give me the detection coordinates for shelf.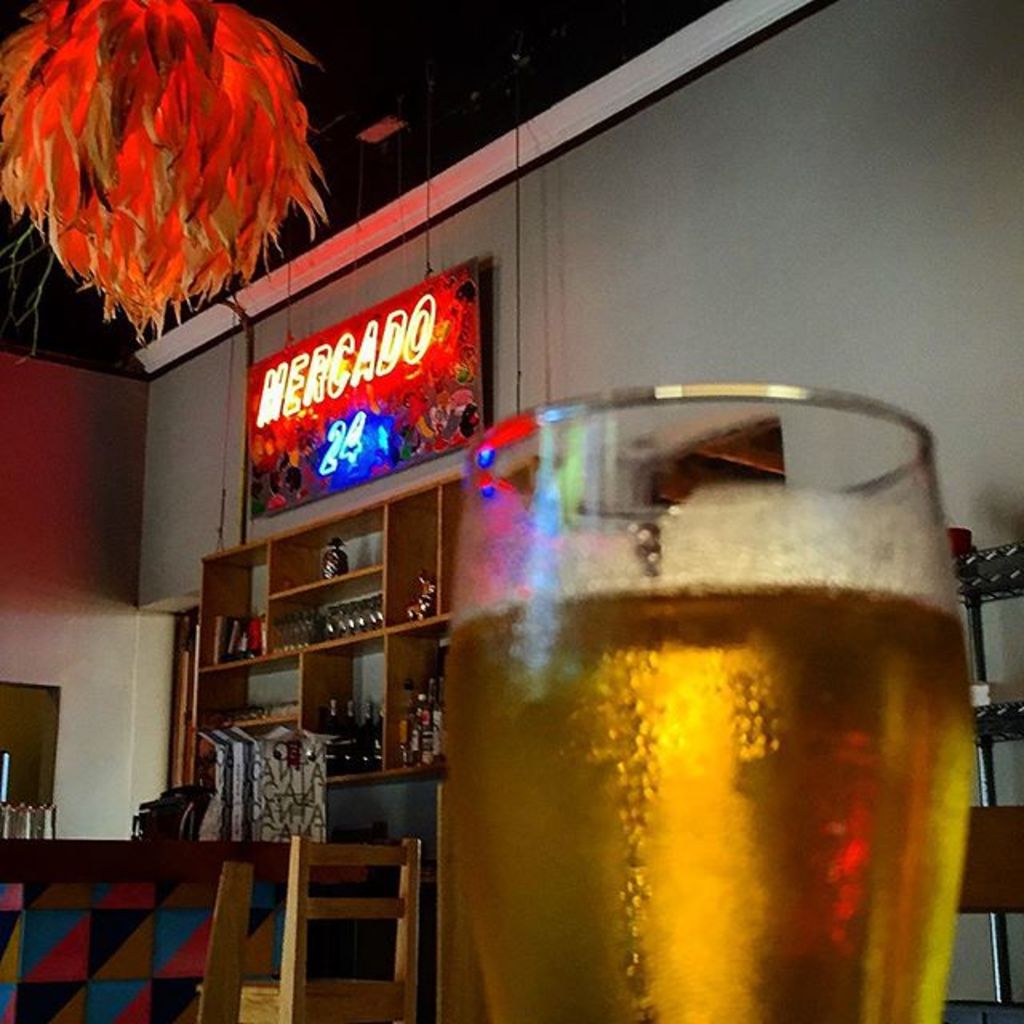
x1=189, y1=443, x2=546, y2=802.
